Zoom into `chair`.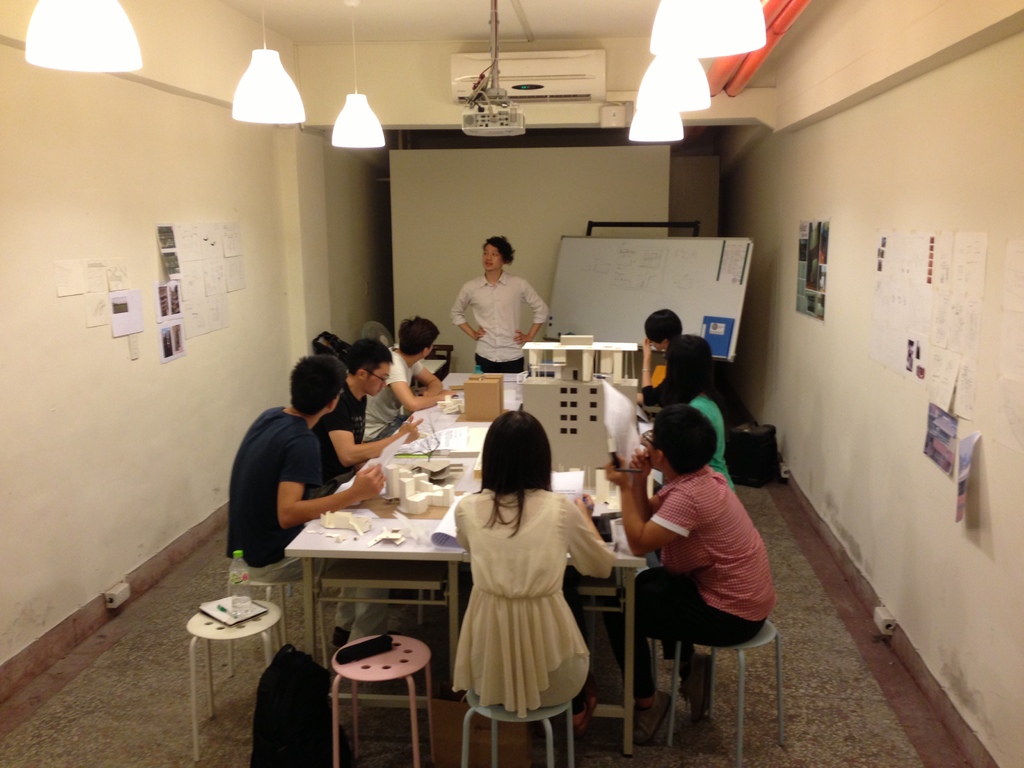
Zoom target: Rect(317, 609, 447, 767).
